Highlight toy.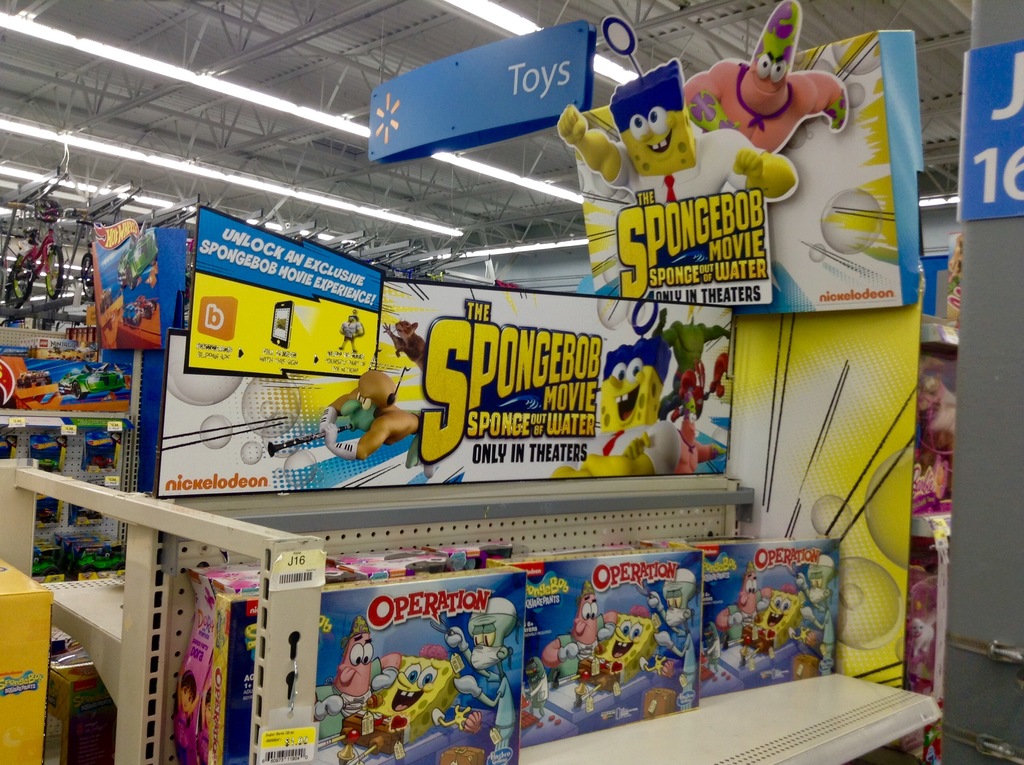
Highlighted region: <bbox>336, 313, 364, 359</bbox>.
